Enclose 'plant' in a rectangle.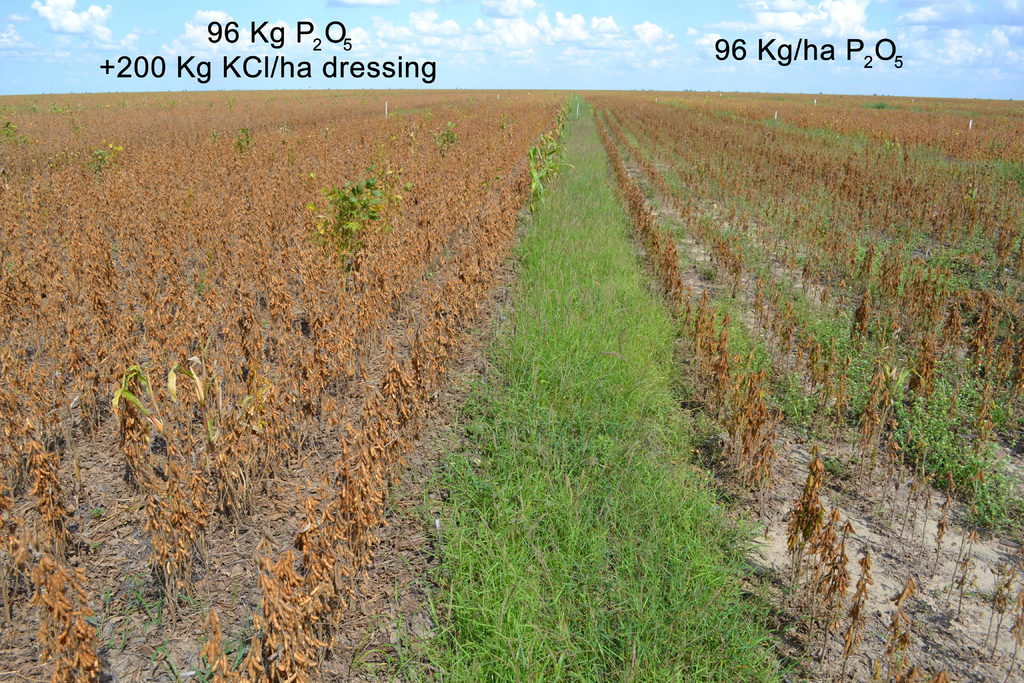
<bbox>778, 450, 824, 578</bbox>.
